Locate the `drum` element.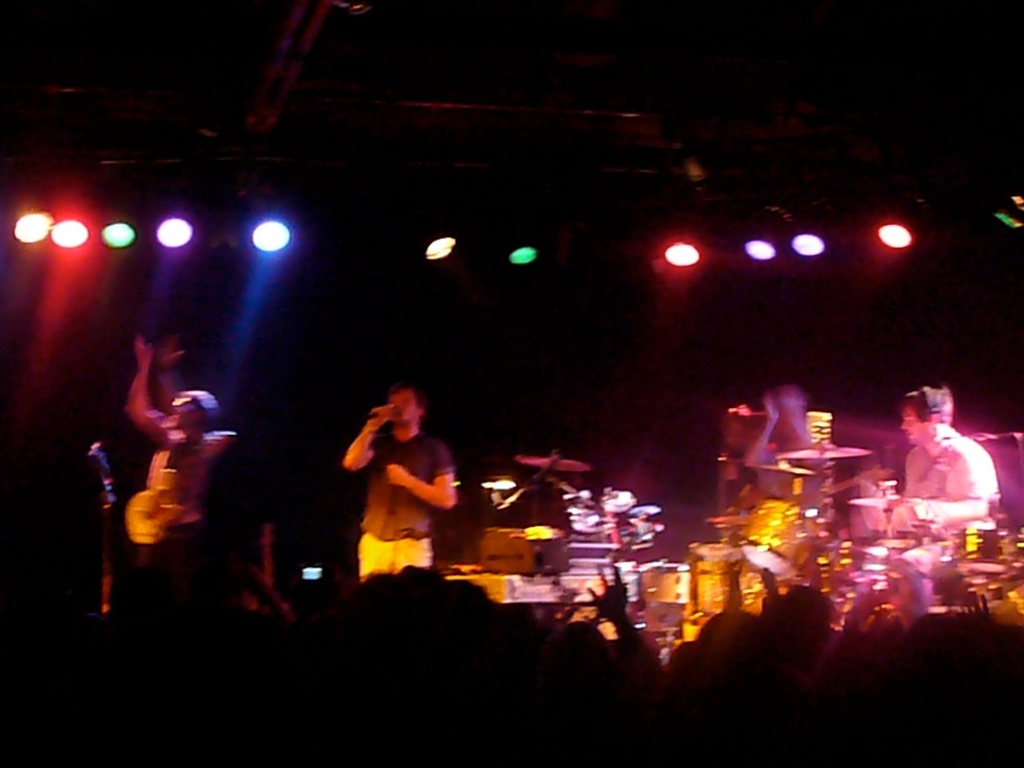
Element bbox: l=641, t=562, r=691, b=602.
